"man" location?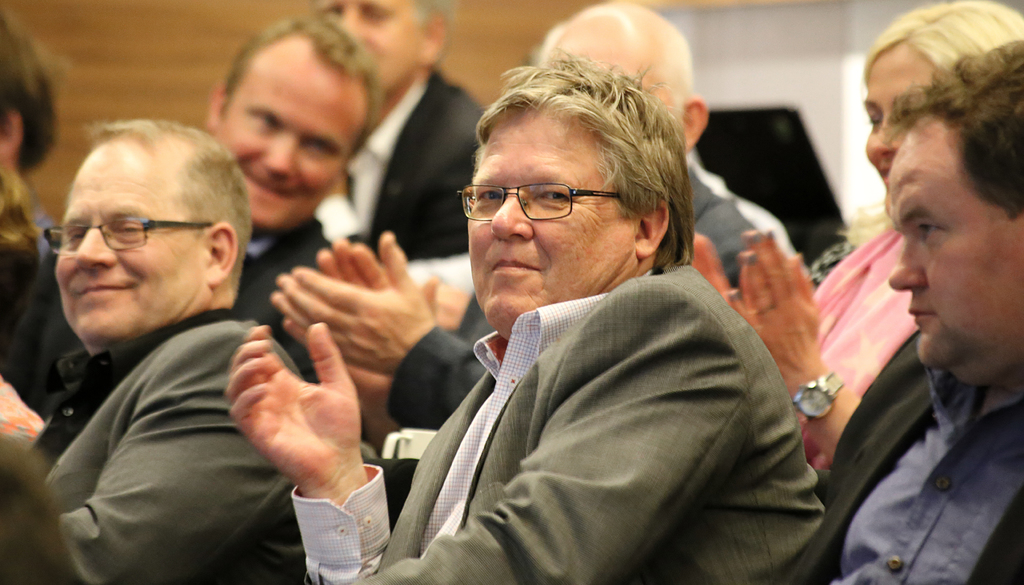
box(806, 35, 1023, 584)
